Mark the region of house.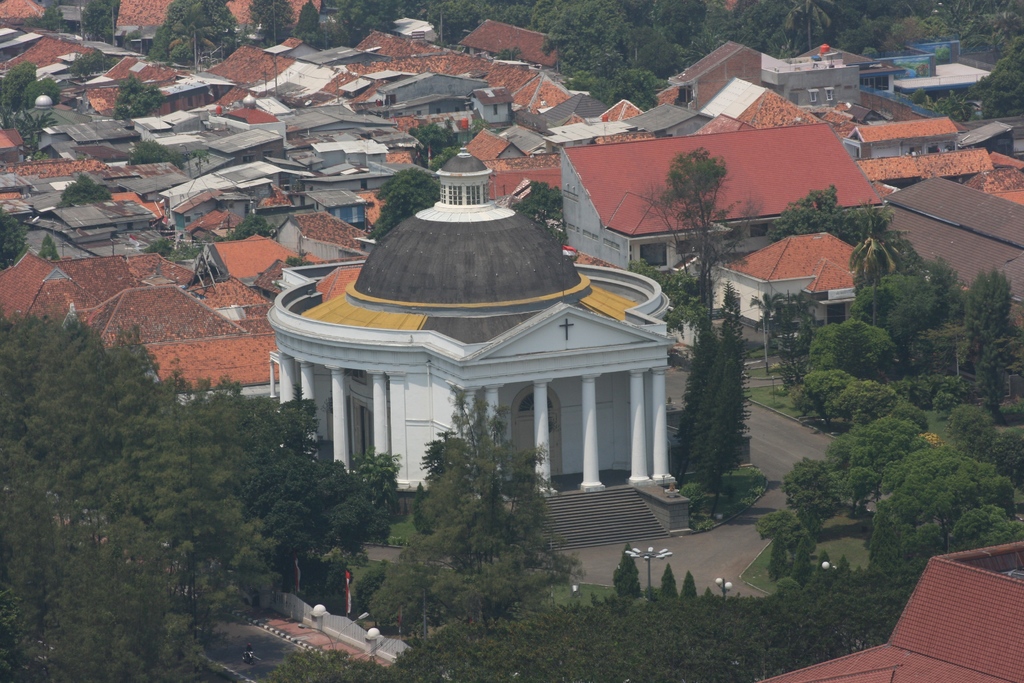
Region: box=[175, 334, 292, 398].
